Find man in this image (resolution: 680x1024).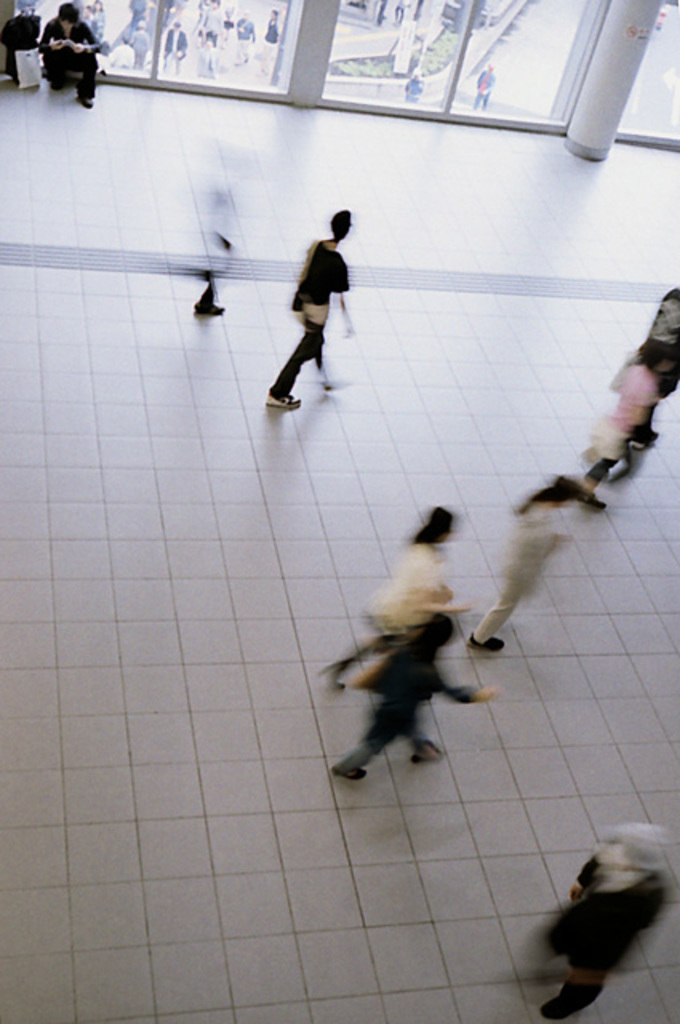
crop(403, 69, 426, 104).
